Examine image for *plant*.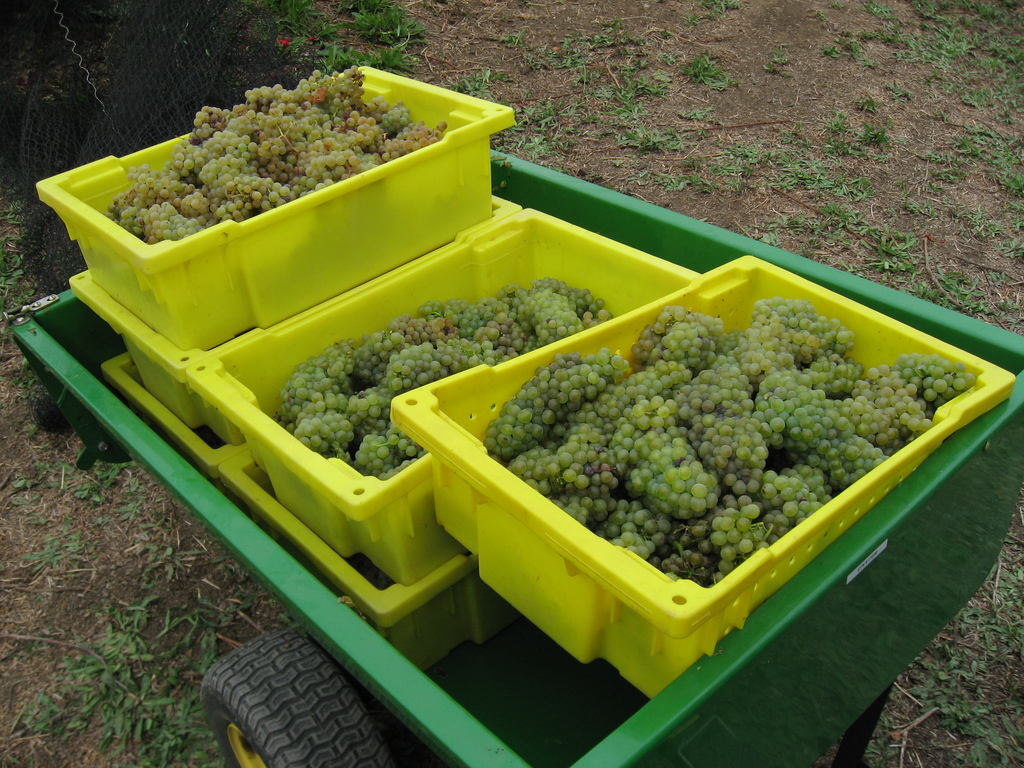
Examination result: 758 202 813 255.
